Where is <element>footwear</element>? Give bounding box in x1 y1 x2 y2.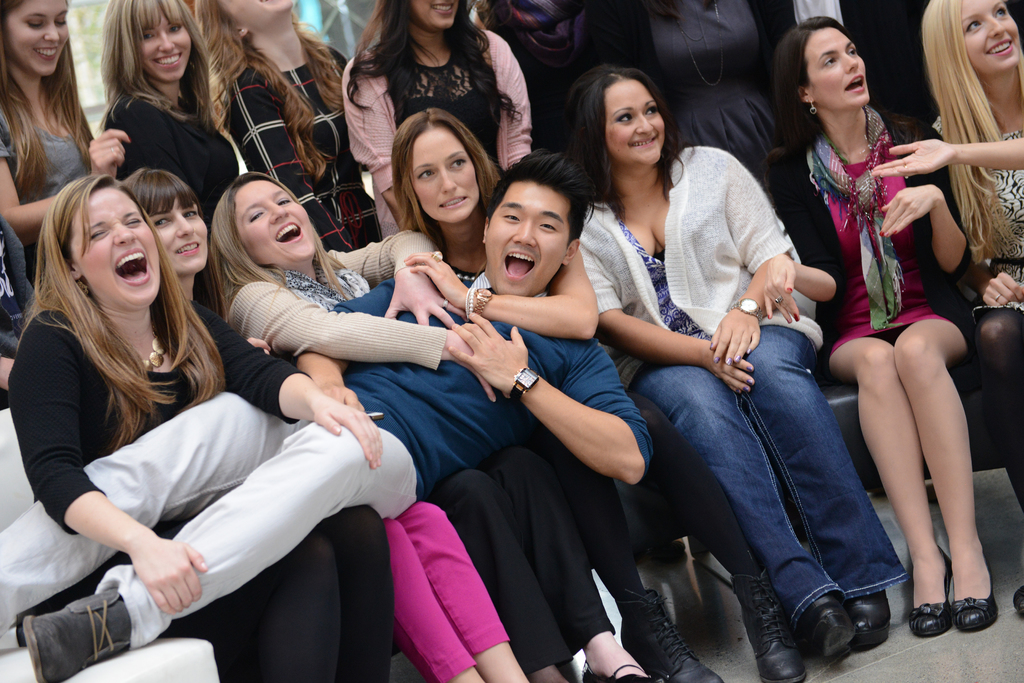
799 588 841 666.
